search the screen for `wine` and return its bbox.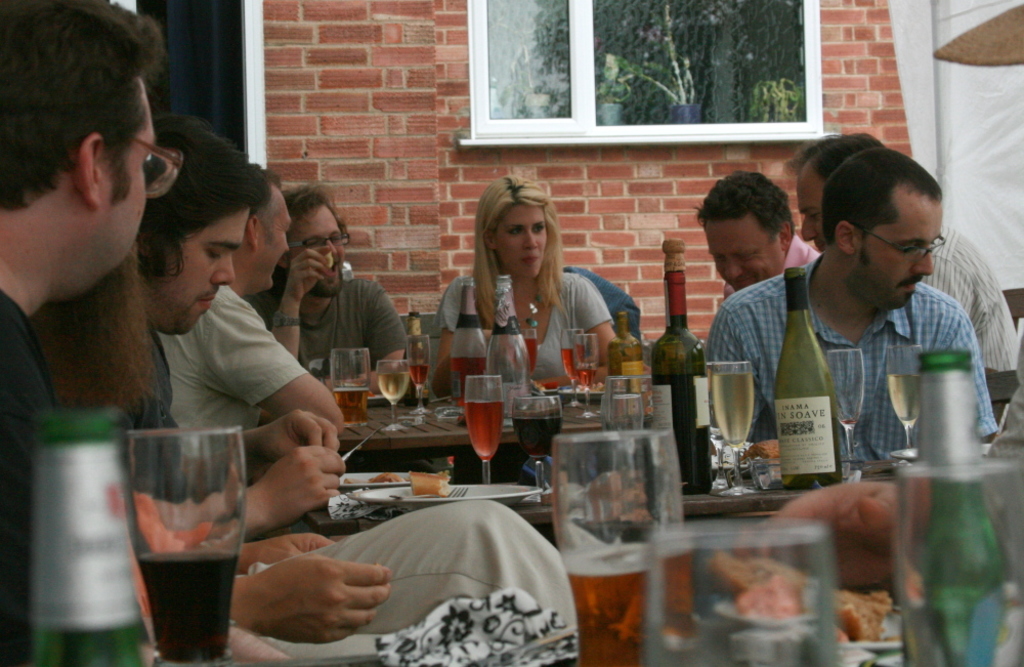
Found: [23,400,141,666].
